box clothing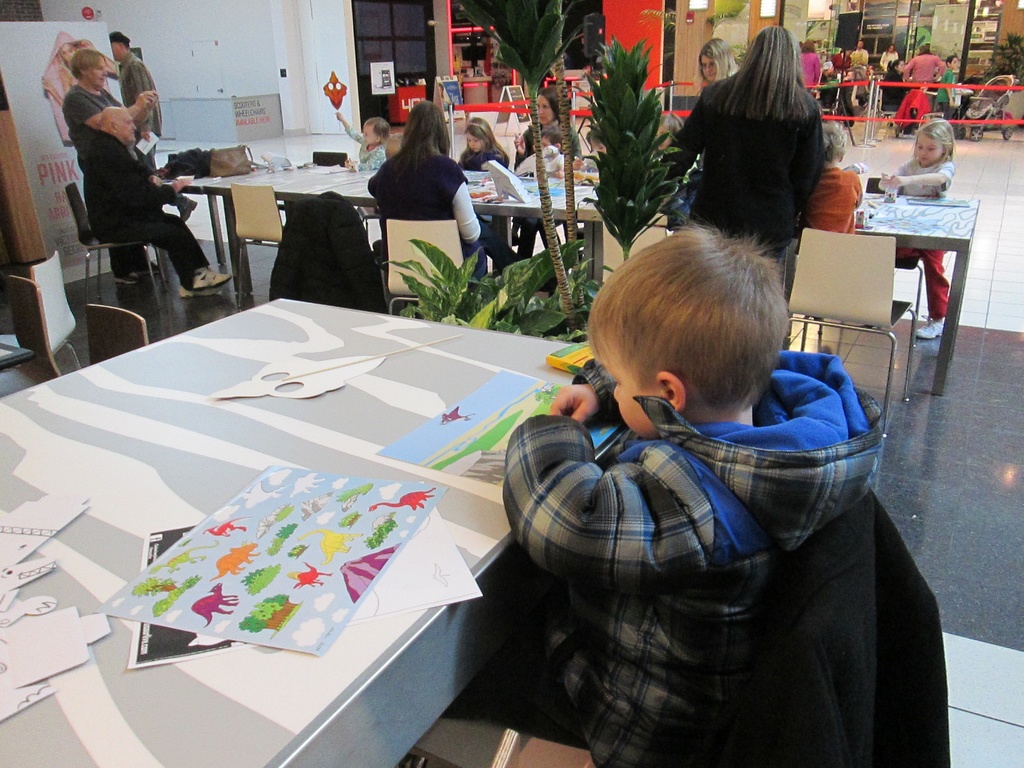
BBox(476, 281, 925, 765)
